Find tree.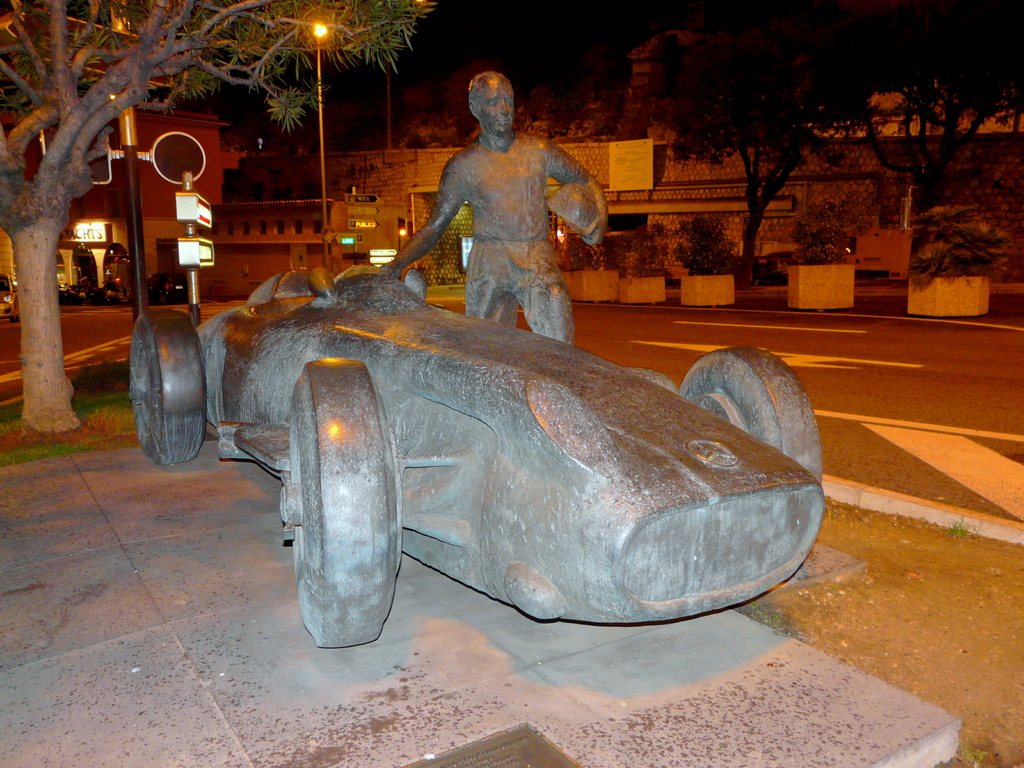
0 0 439 436.
